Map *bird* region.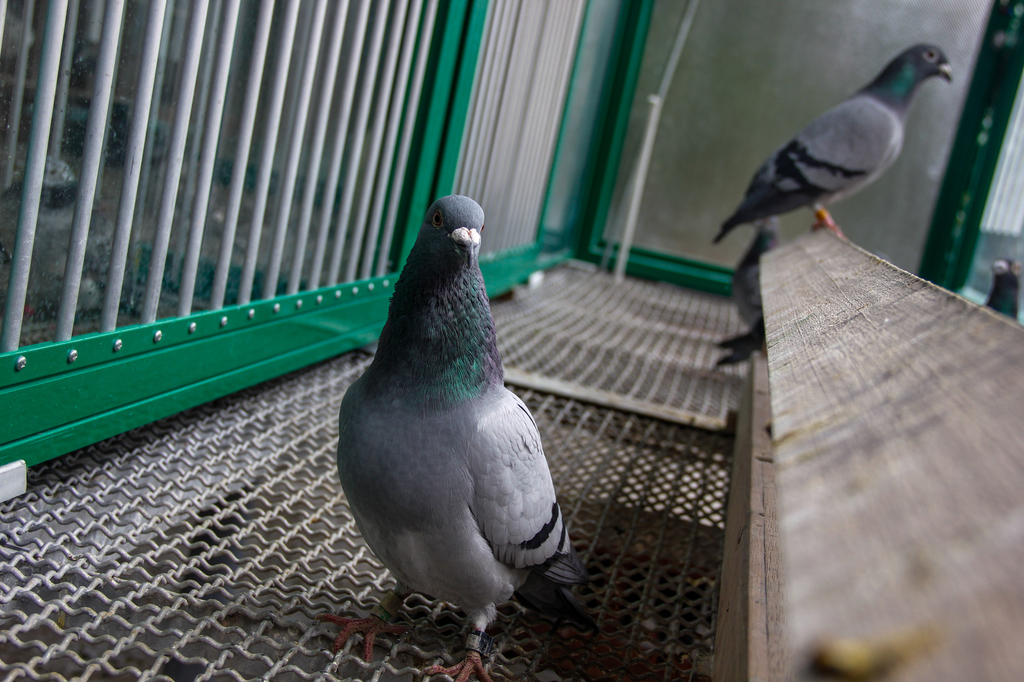
Mapped to crop(727, 216, 786, 346).
